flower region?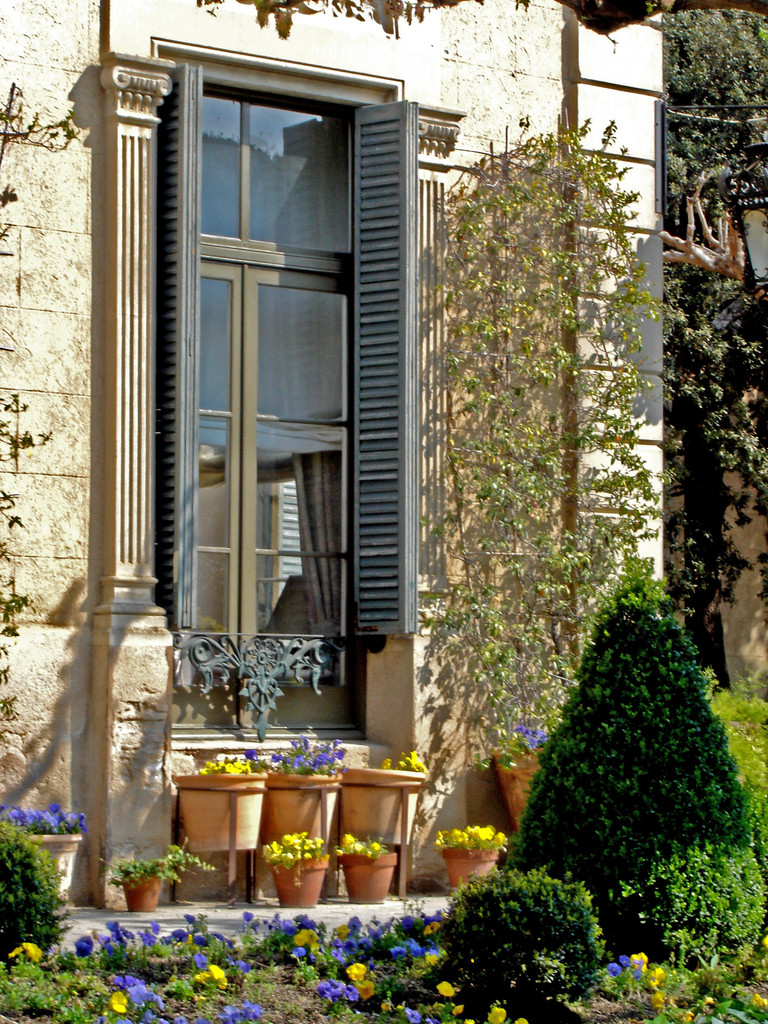
bbox(342, 959, 369, 984)
